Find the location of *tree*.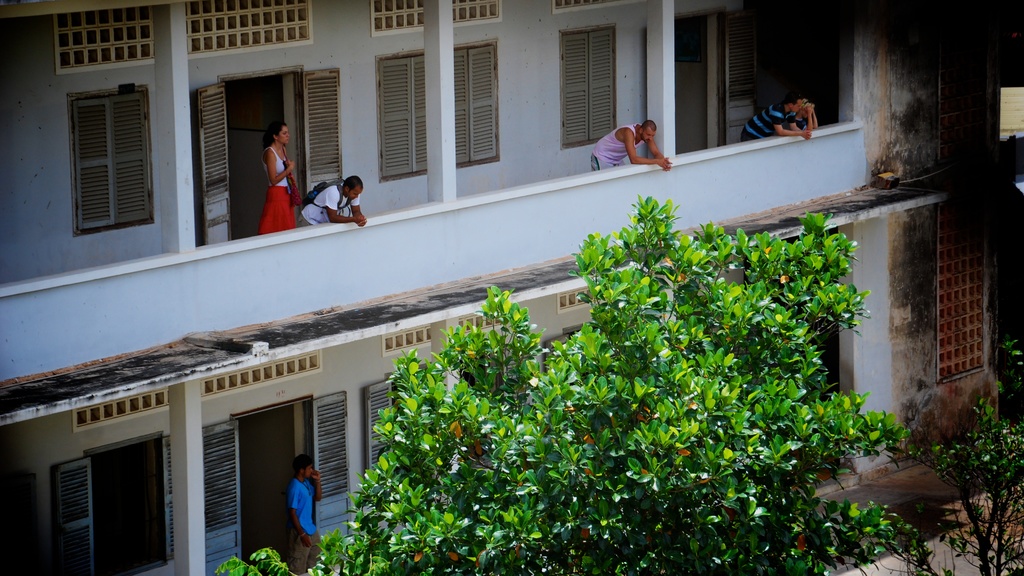
Location: <bbox>211, 198, 915, 575</bbox>.
